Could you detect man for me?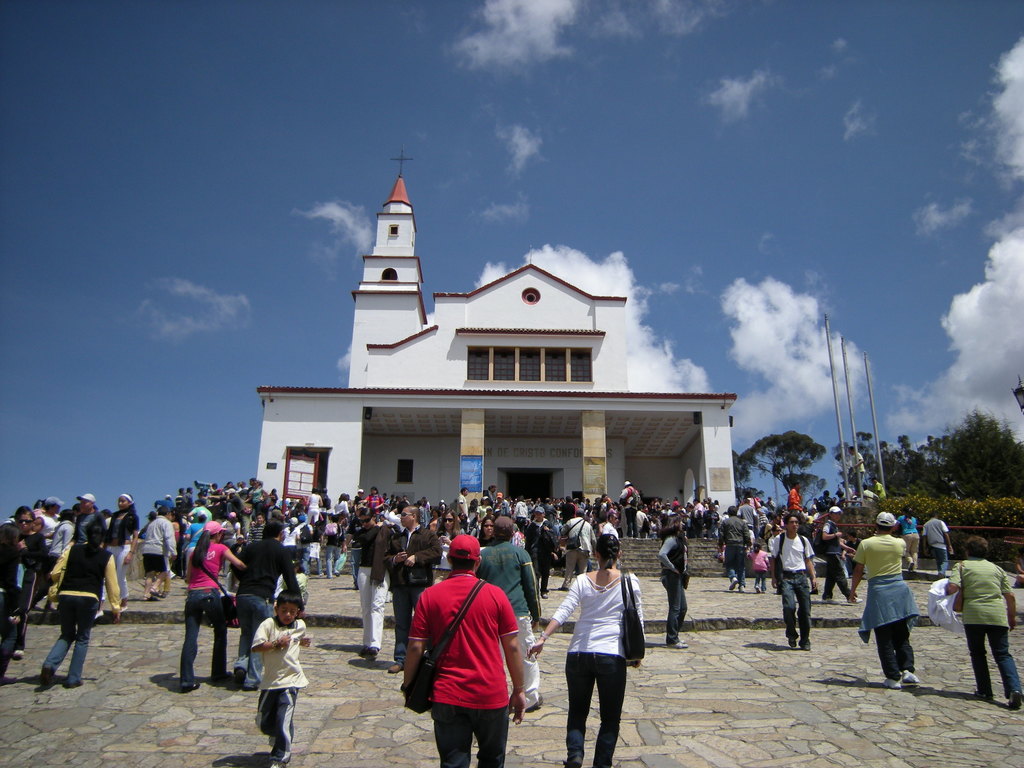
Detection result: pyautogui.locateOnScreen(926, 506, 952, 576).
